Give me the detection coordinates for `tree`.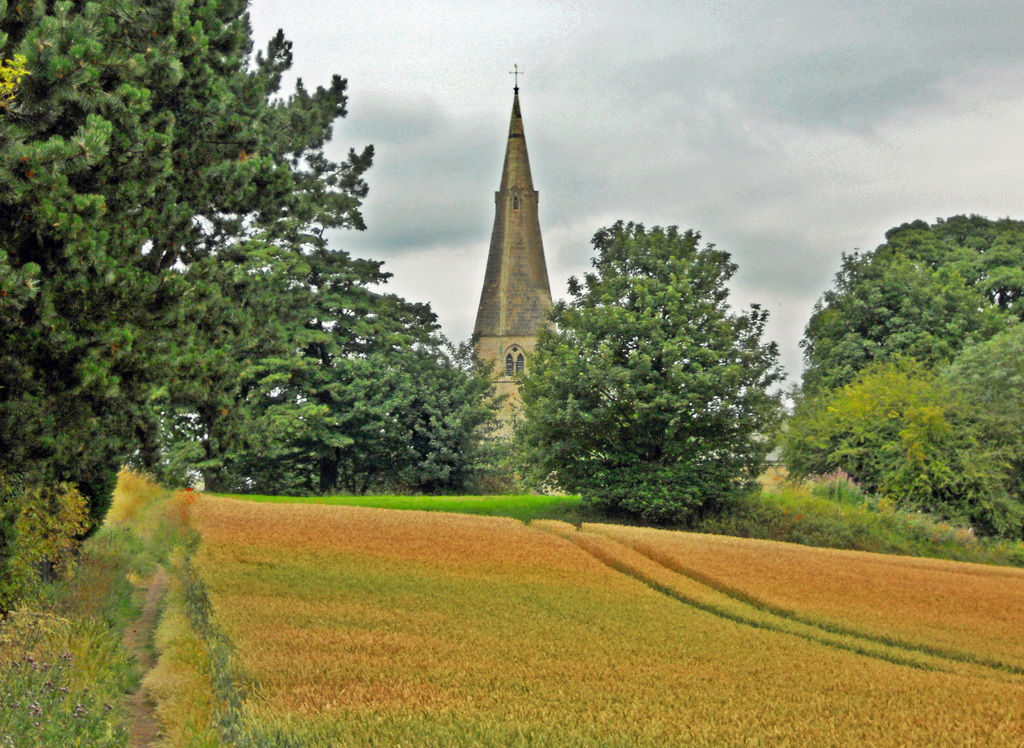
513/220/785/526.
